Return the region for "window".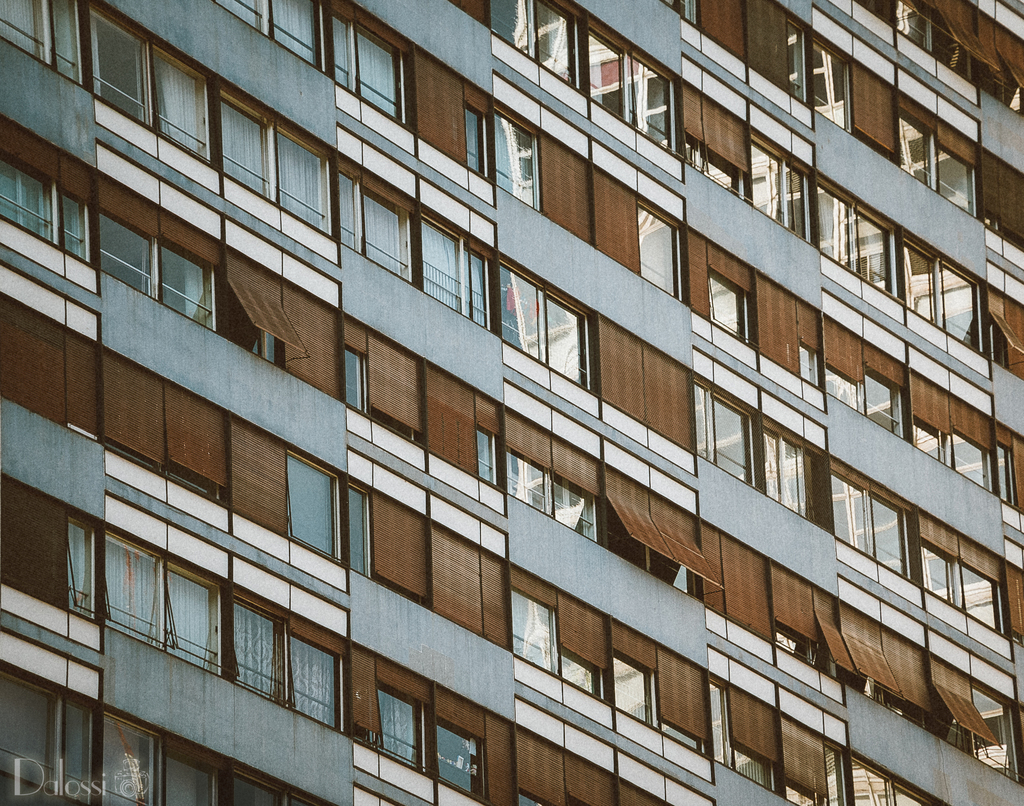
236:581:353:728.
